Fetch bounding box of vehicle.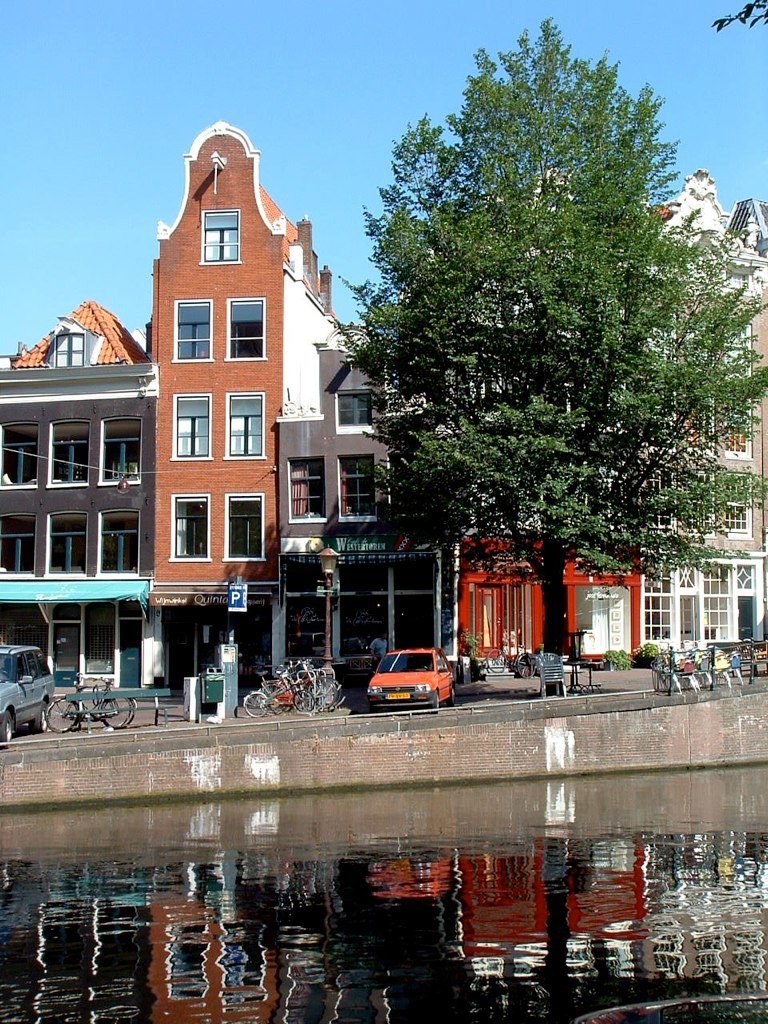
Bbox: <region>487, 643, 538, 679</region>.
